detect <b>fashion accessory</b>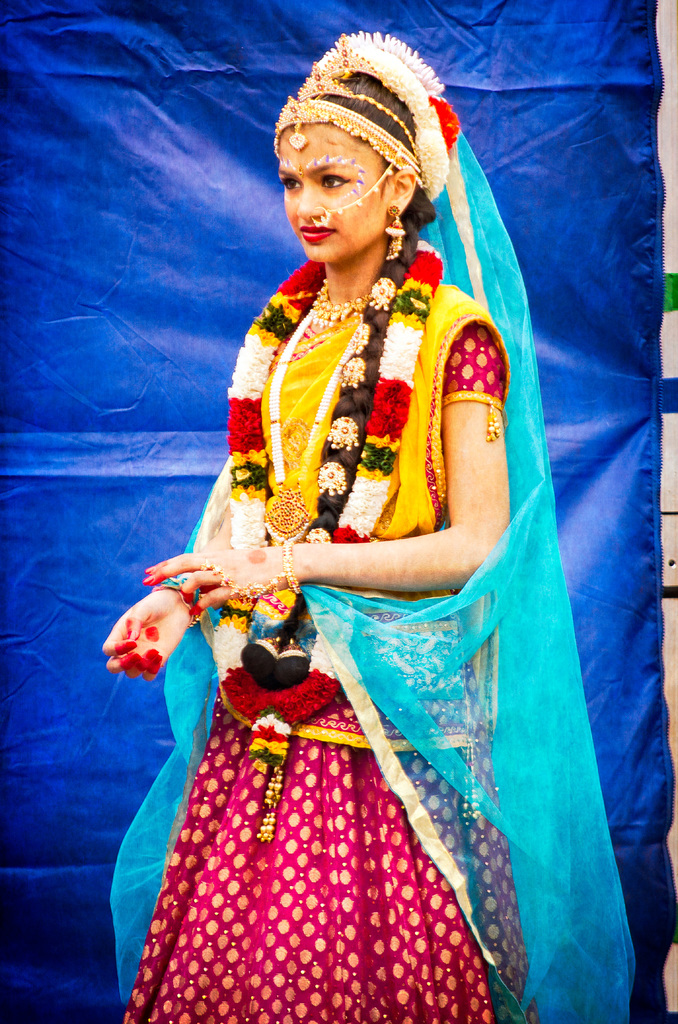
box=[307, 526, 335, 548]
